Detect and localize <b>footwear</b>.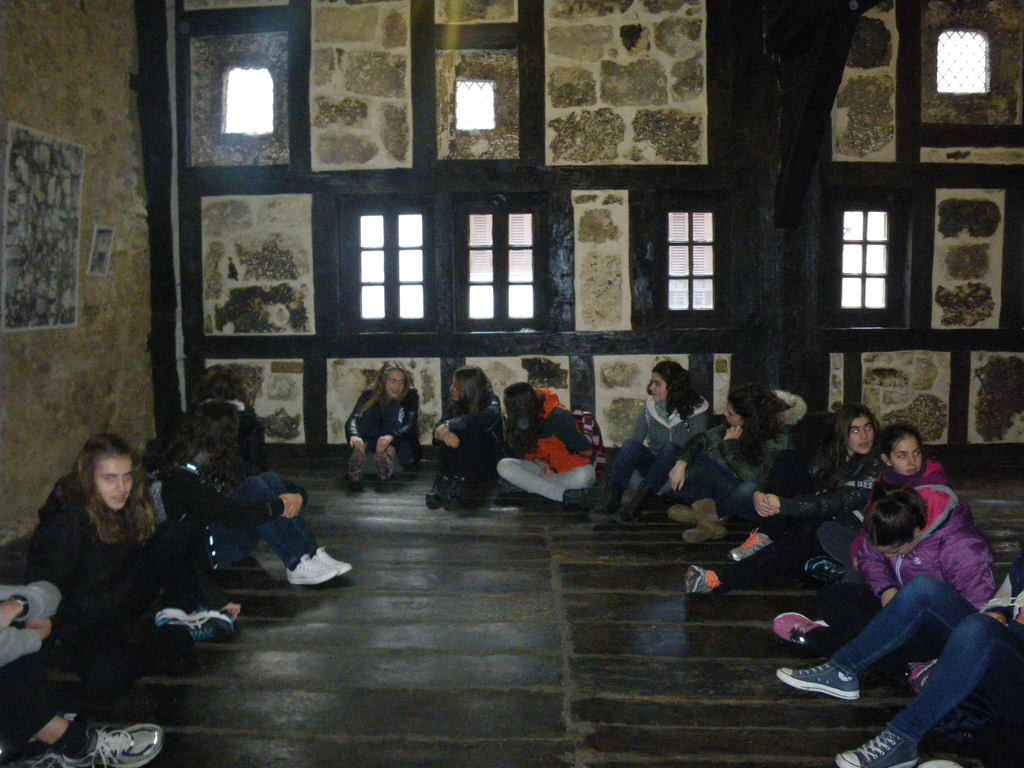
Localized at detection(596, 474, 614, 520).
